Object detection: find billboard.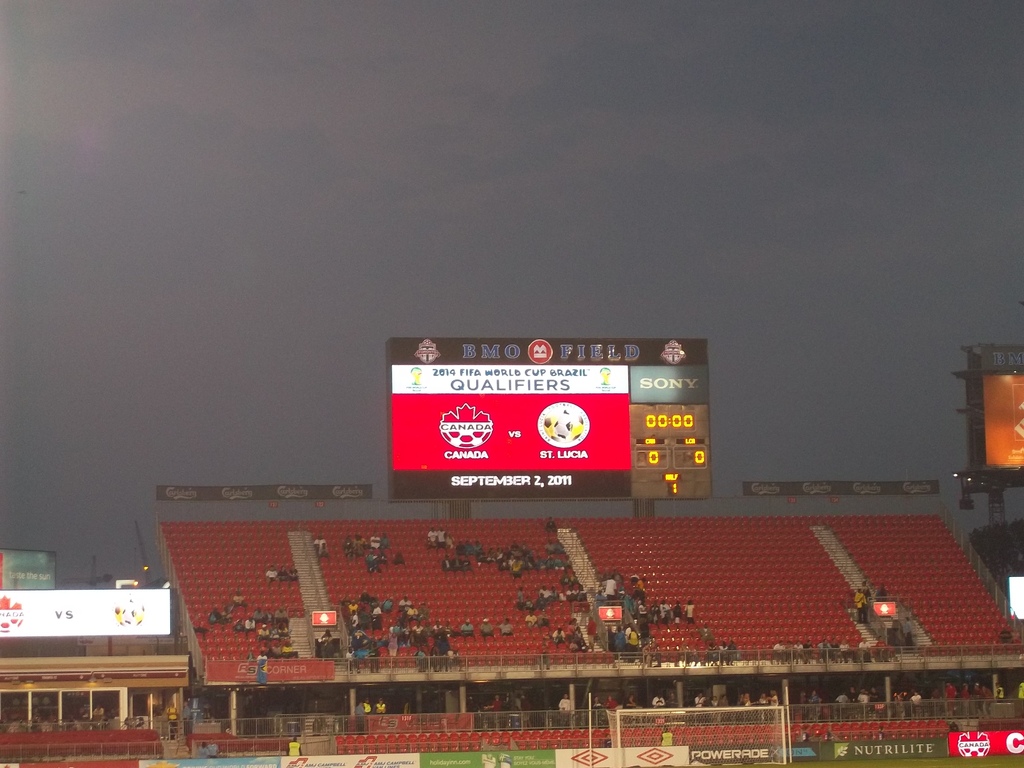
left=953, top=725, right=1022, bottom=755.
